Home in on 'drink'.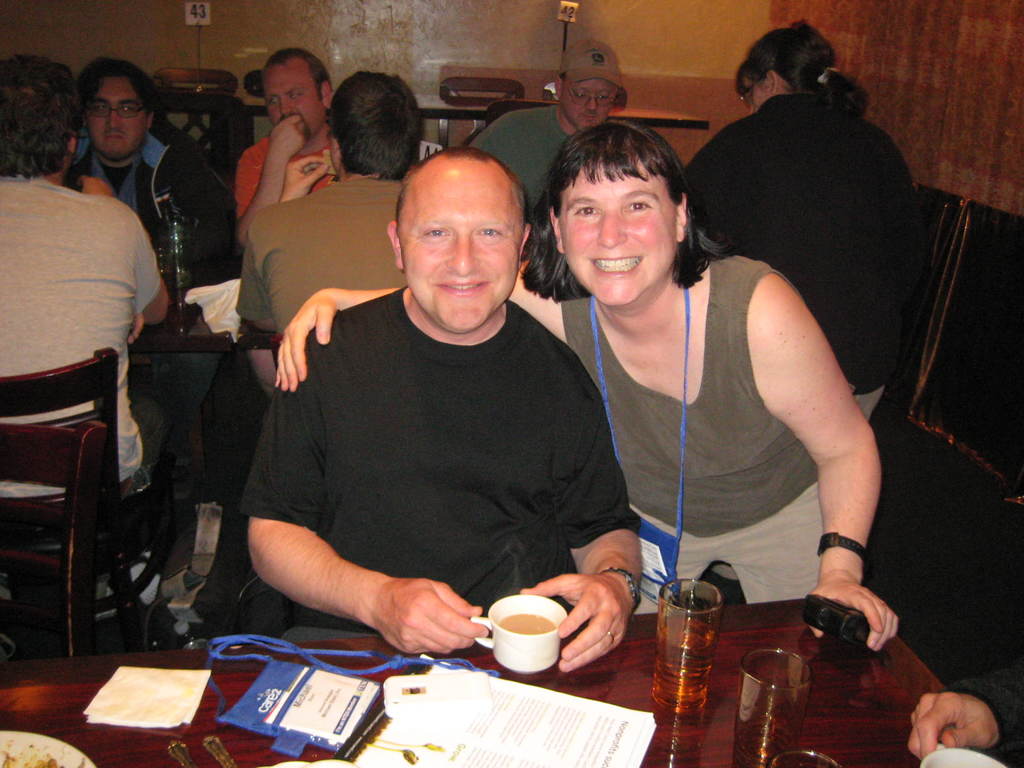
Homed in at bbox=[654, 619, 721, 709].
